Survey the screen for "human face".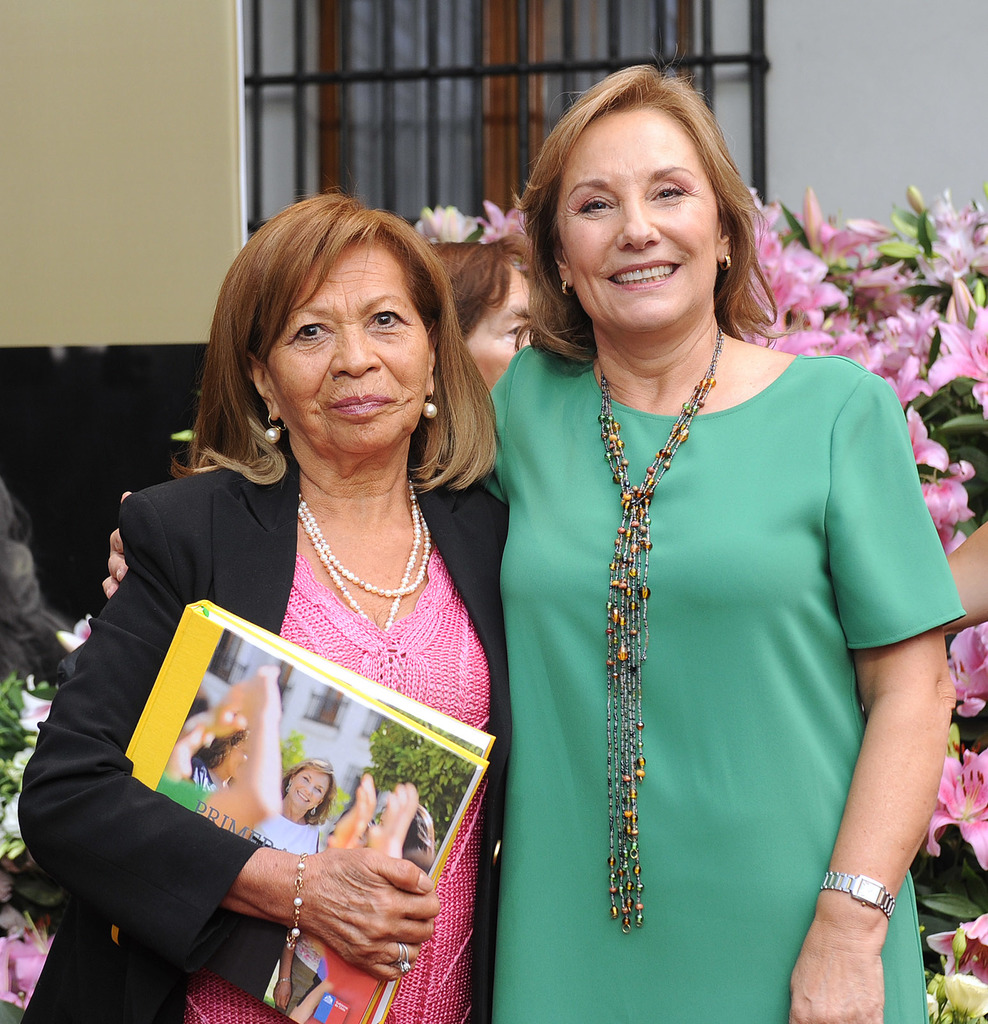
Survey found: [555,115,722,325].
